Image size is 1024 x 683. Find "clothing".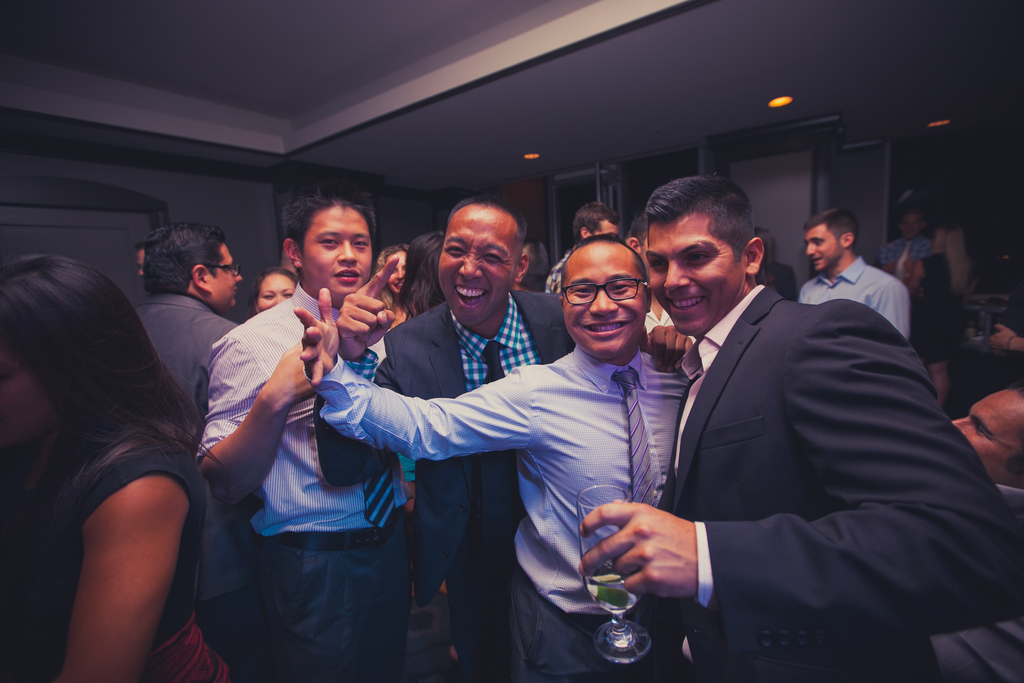
bbox=[602, 221, 1005, 672].
